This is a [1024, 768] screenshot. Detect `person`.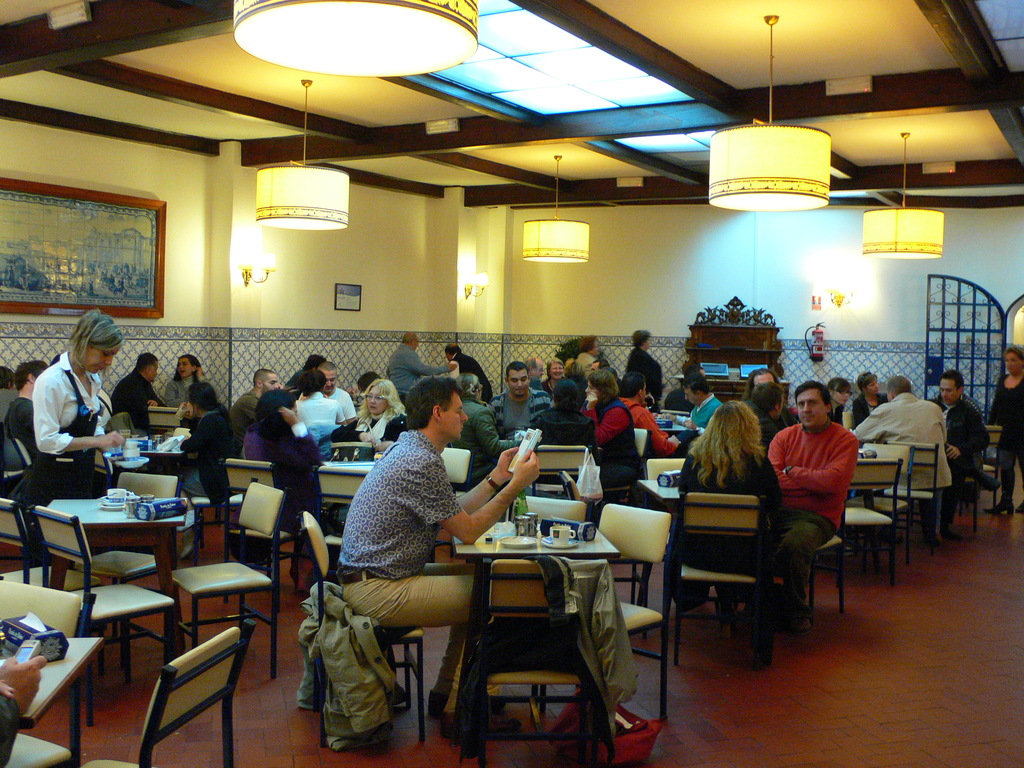
detection(767, 381, 858, 621).
